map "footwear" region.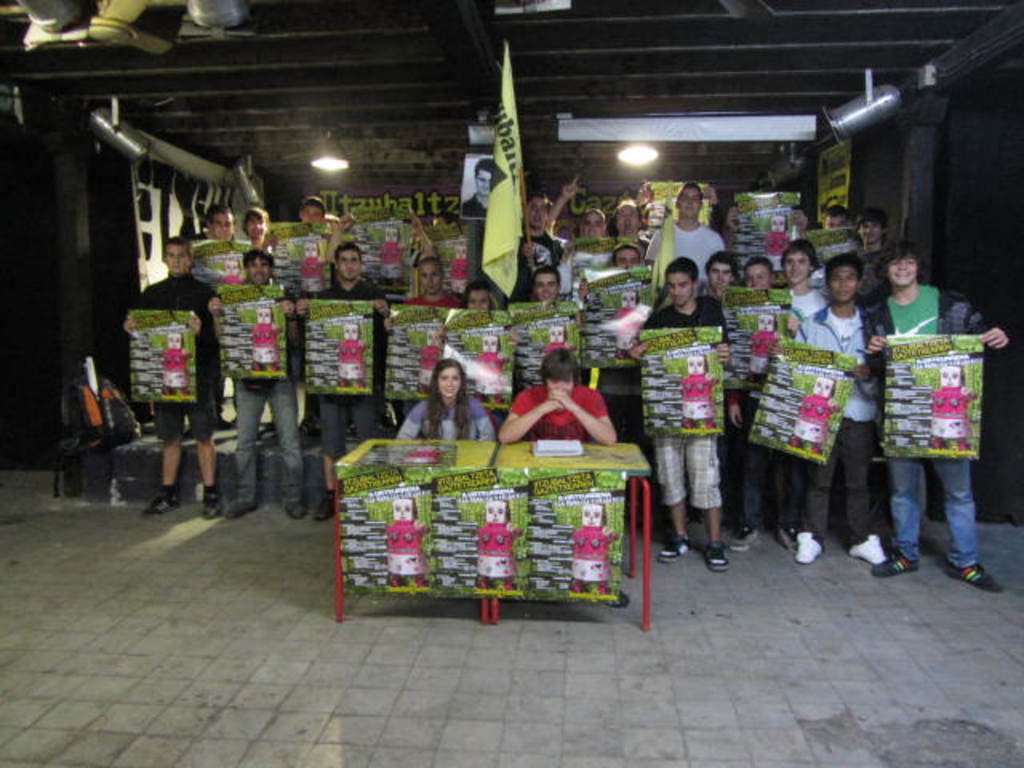
Mapped to [774, 531, 805, 555].
